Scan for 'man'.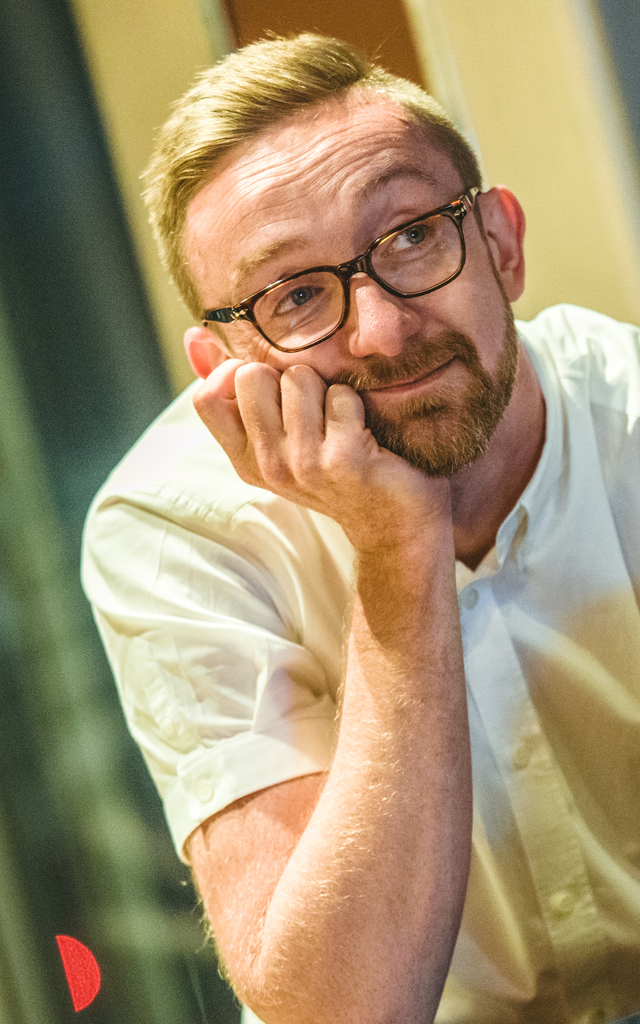
Scan result: bbox(86, 47, 629, 1009).
